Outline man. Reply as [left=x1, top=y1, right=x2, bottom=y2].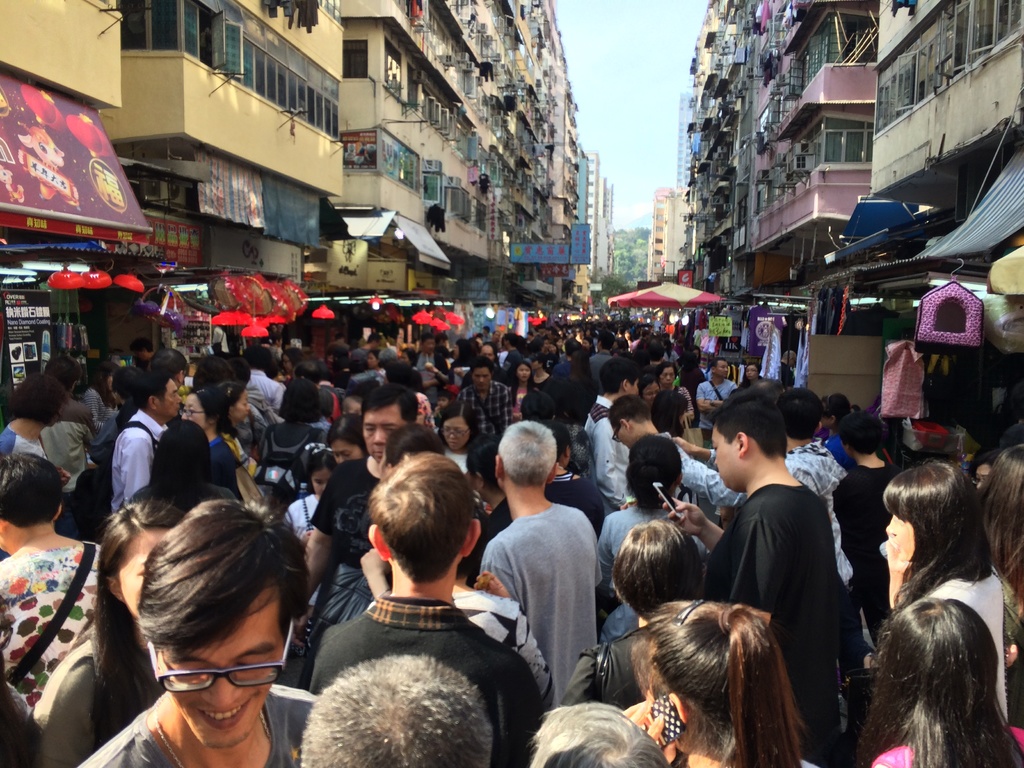
[left=149, top=346, right=196, bottom=392].
